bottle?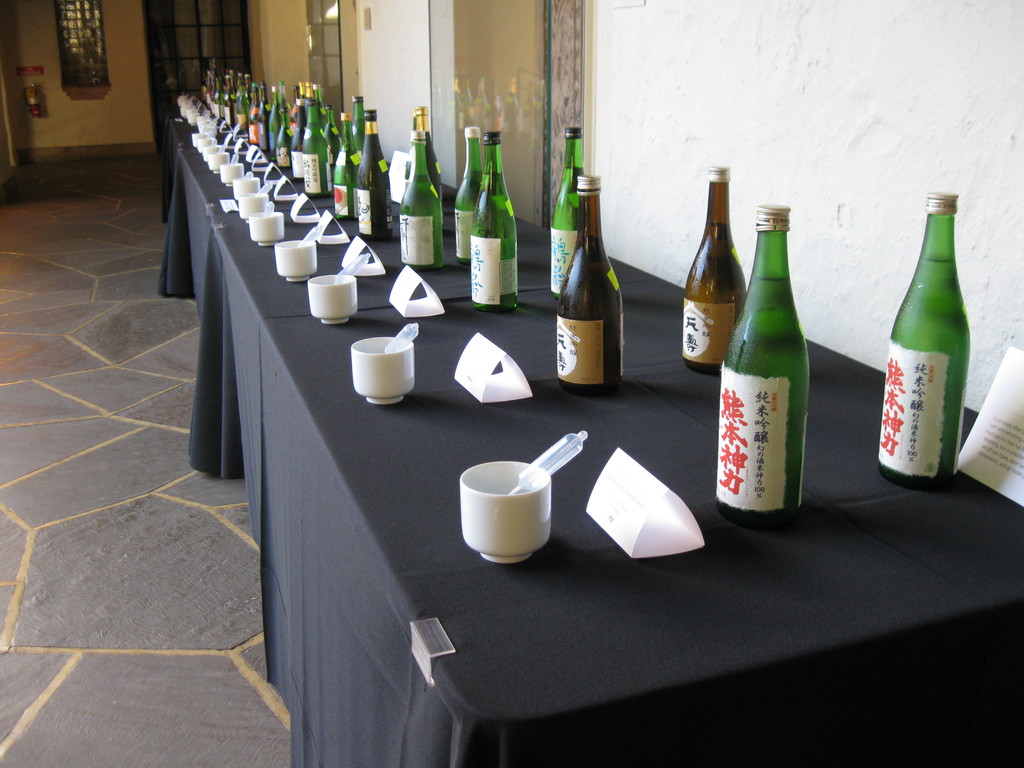
559,173,622,397
